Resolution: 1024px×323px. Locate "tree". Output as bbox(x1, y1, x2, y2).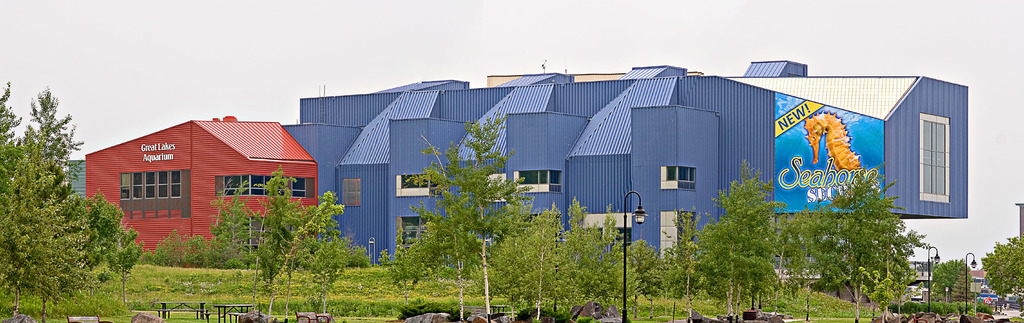
bbox(101, 221, 140, 297).
